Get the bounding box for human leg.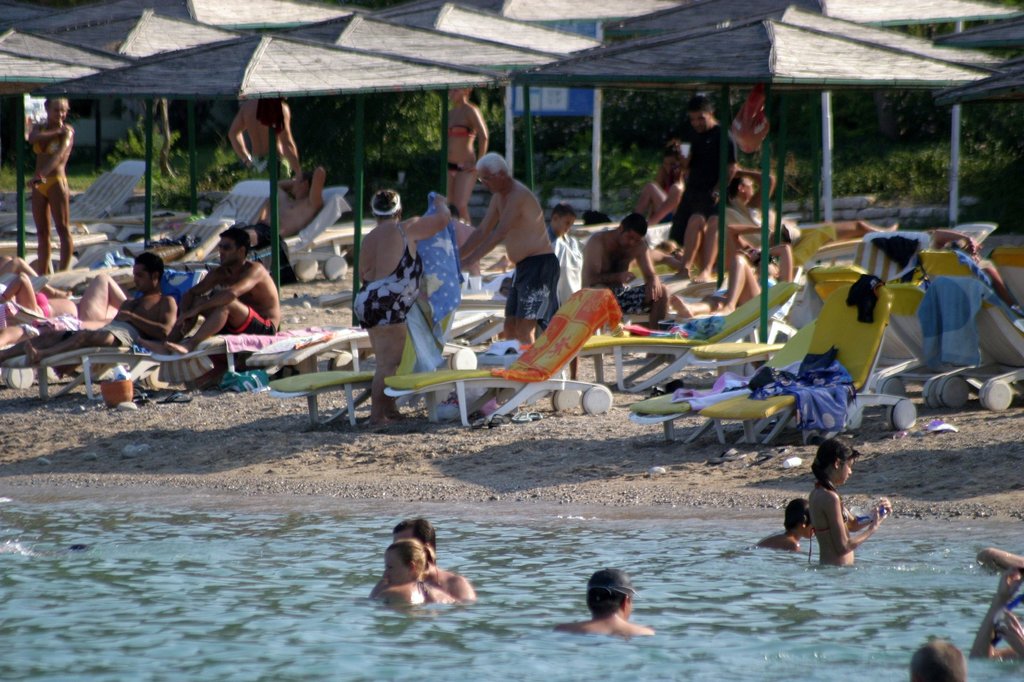
<bbox>753, 246, 795, 283</bbox>.
